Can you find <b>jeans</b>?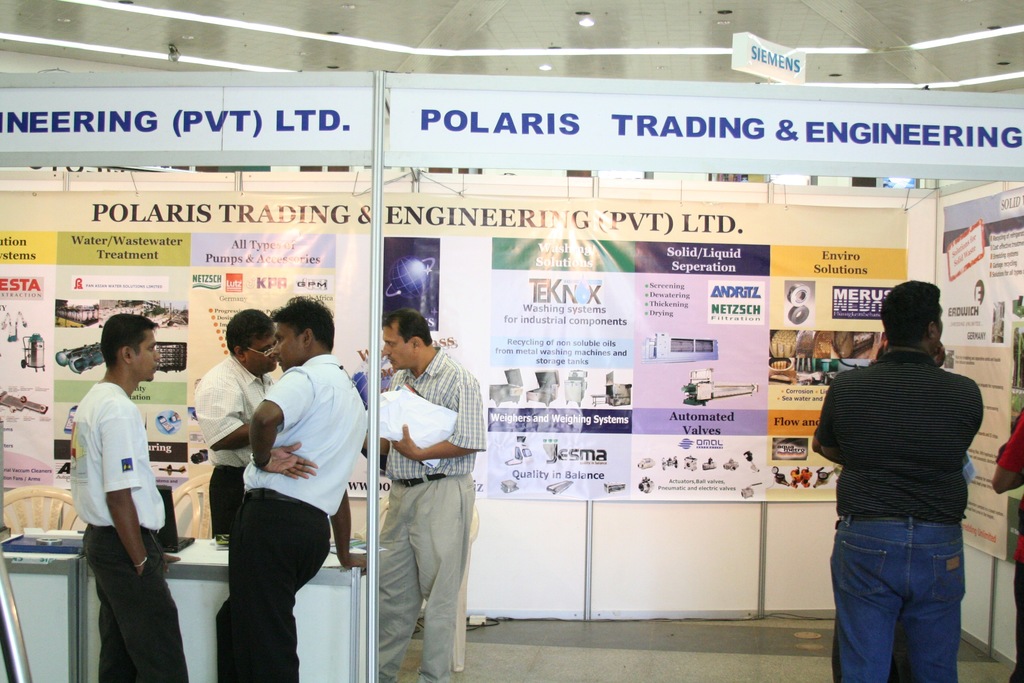
Yes, bounding box: rect(219, 498, 330, 682).
